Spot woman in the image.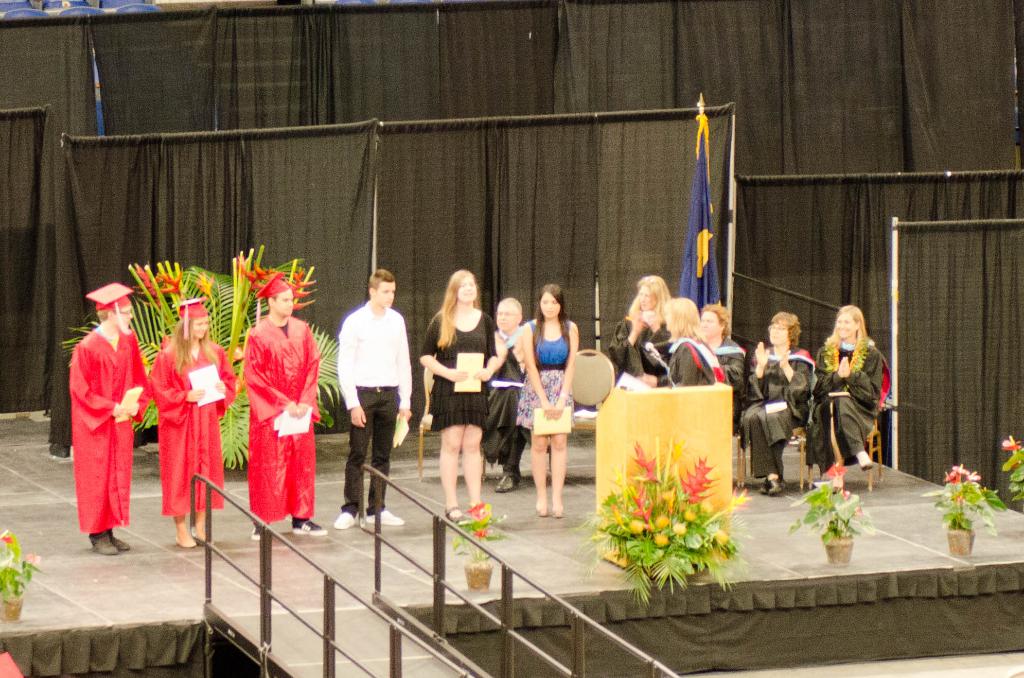
woman found at (x1=635, y1=301, x2=725, y2=383).
